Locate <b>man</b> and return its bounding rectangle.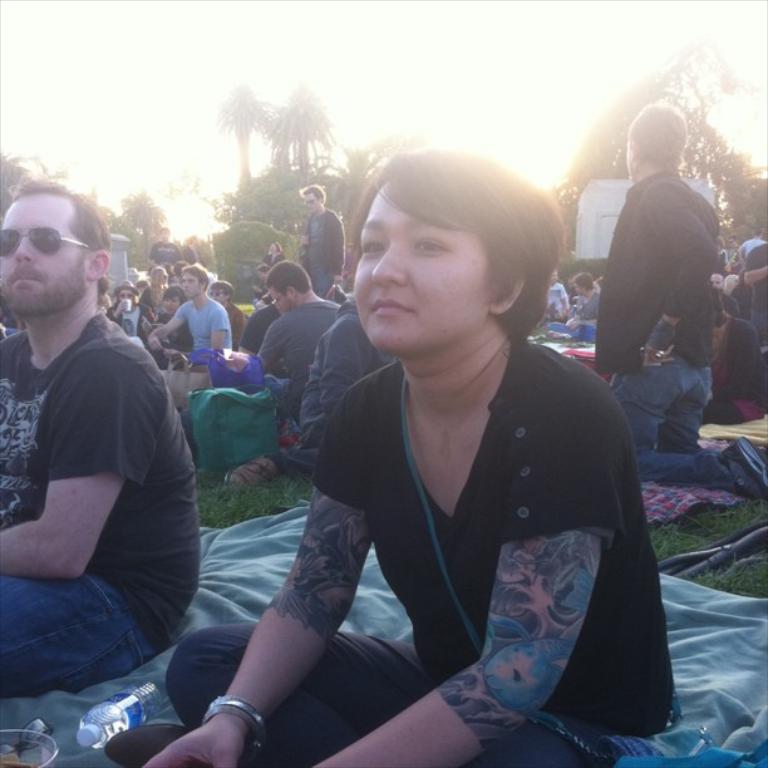
{"left": 182, "top": 233, "right": 205, "bottom": 274}.
